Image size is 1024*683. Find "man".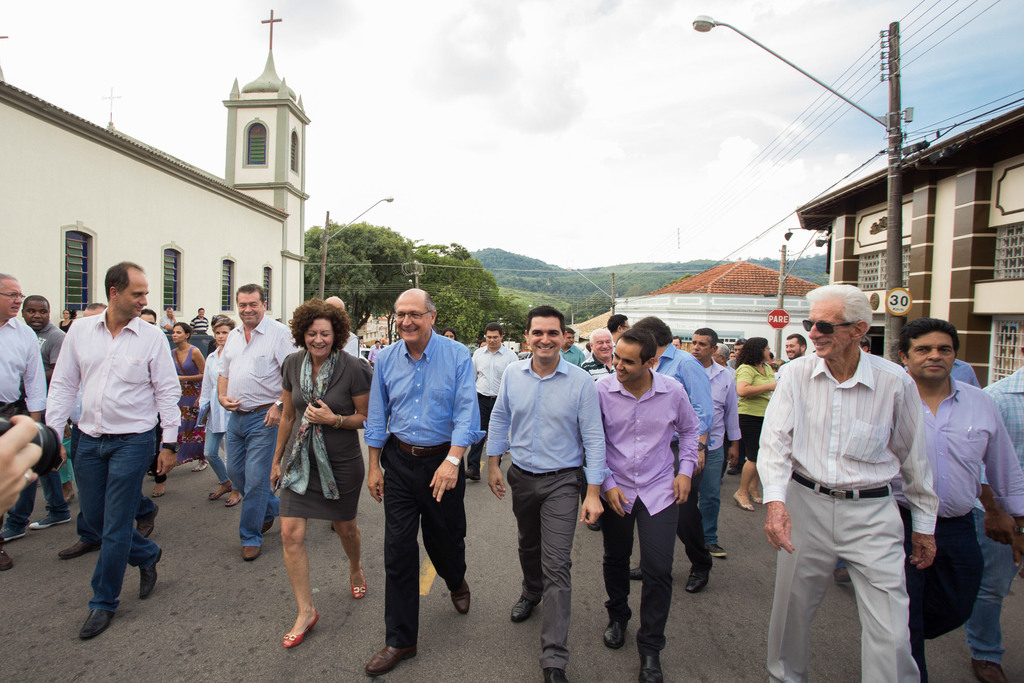
{"x1": 984, "y1": 363, "x2": 1023, "y2": 682}.
